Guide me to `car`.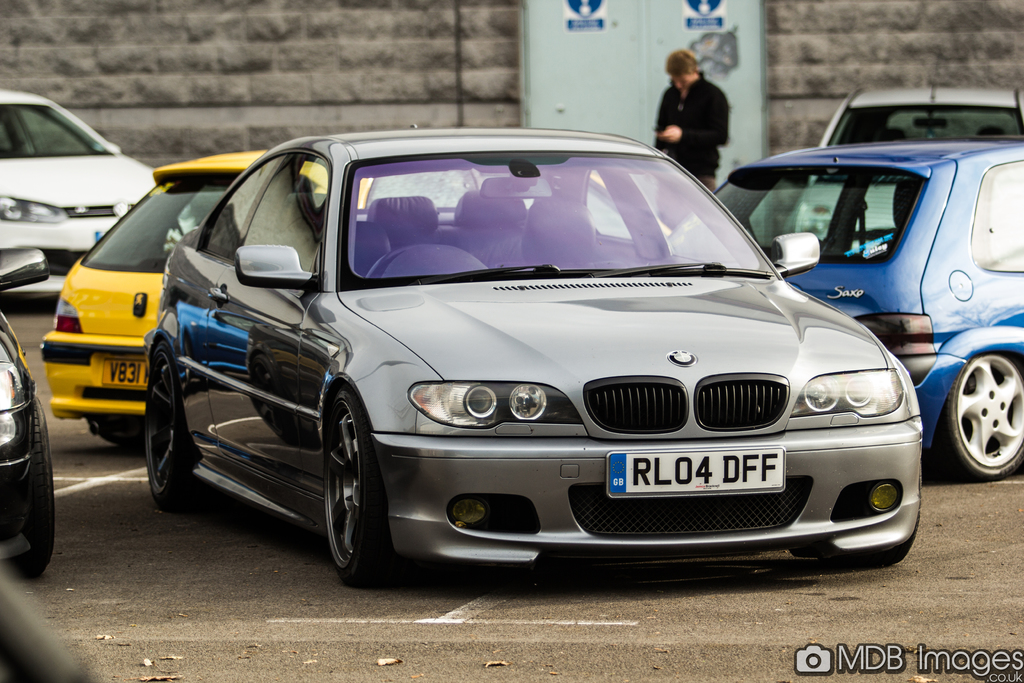
Guidance: BBox(0, 250, 54, 579).
